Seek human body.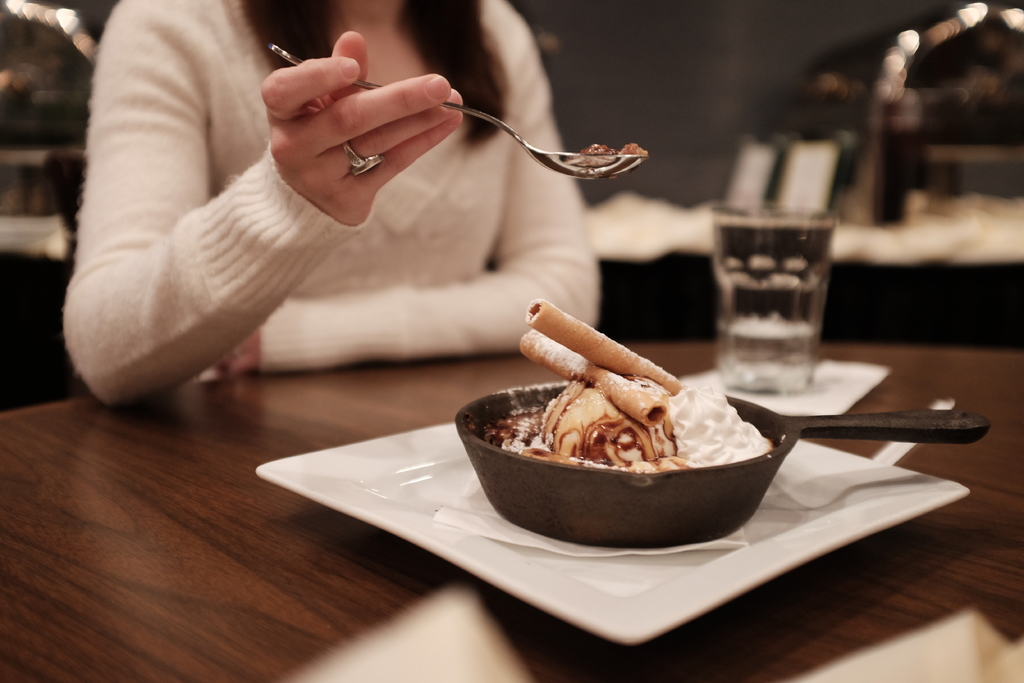
BBox(22, 0, 596, 427).
